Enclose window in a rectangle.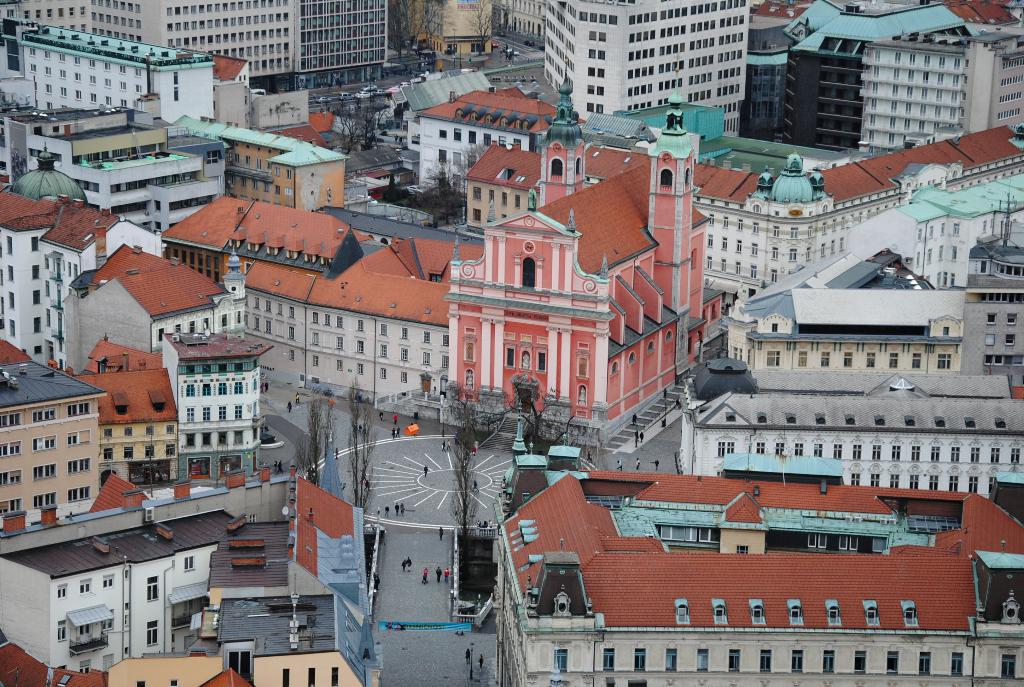
[x1=215, y1=383, x2=227, y2=393].
